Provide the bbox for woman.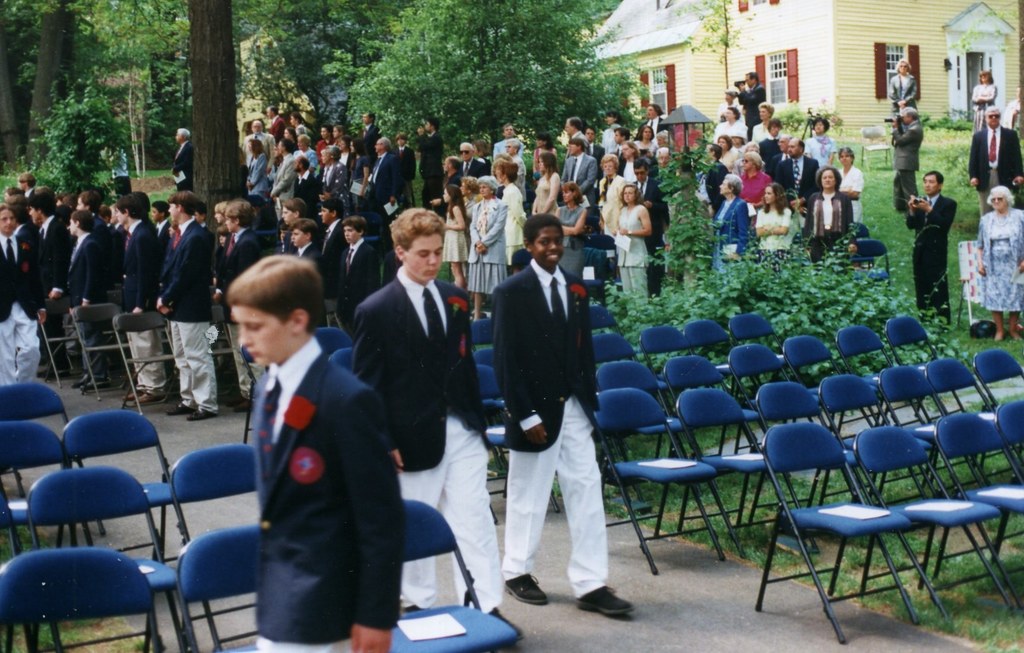
bbox=[806, 118, 837, 173].
